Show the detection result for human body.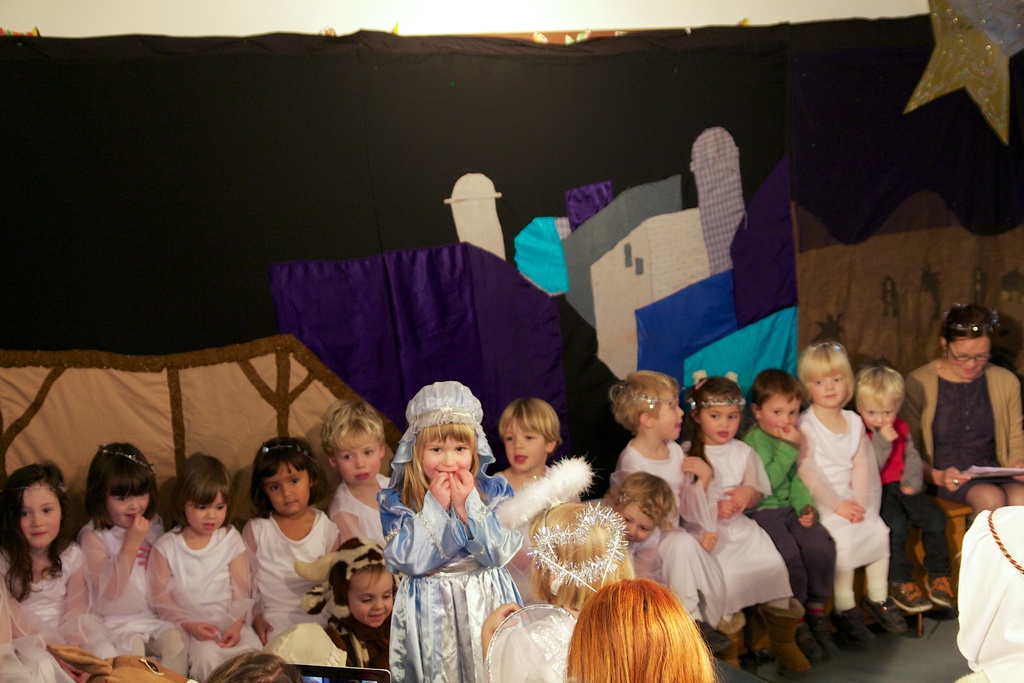
x1=74, y1=429, x2=179, y2=682.
